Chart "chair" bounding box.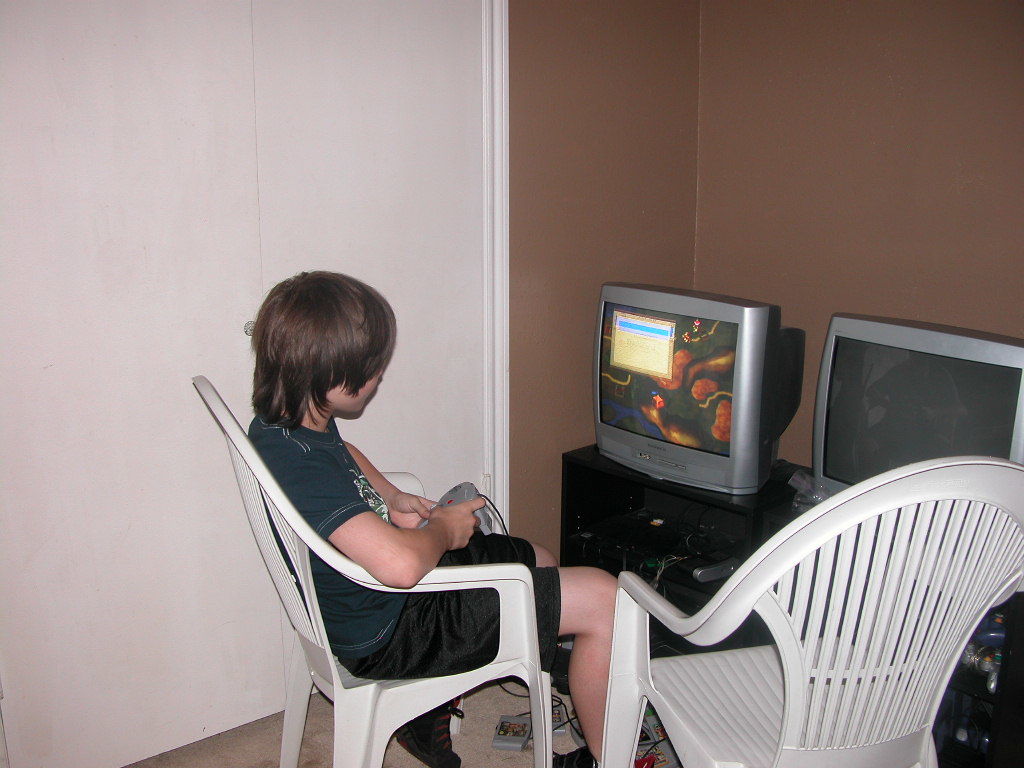
Charted: (left=603, top=452, right=1023, bottom=767).
